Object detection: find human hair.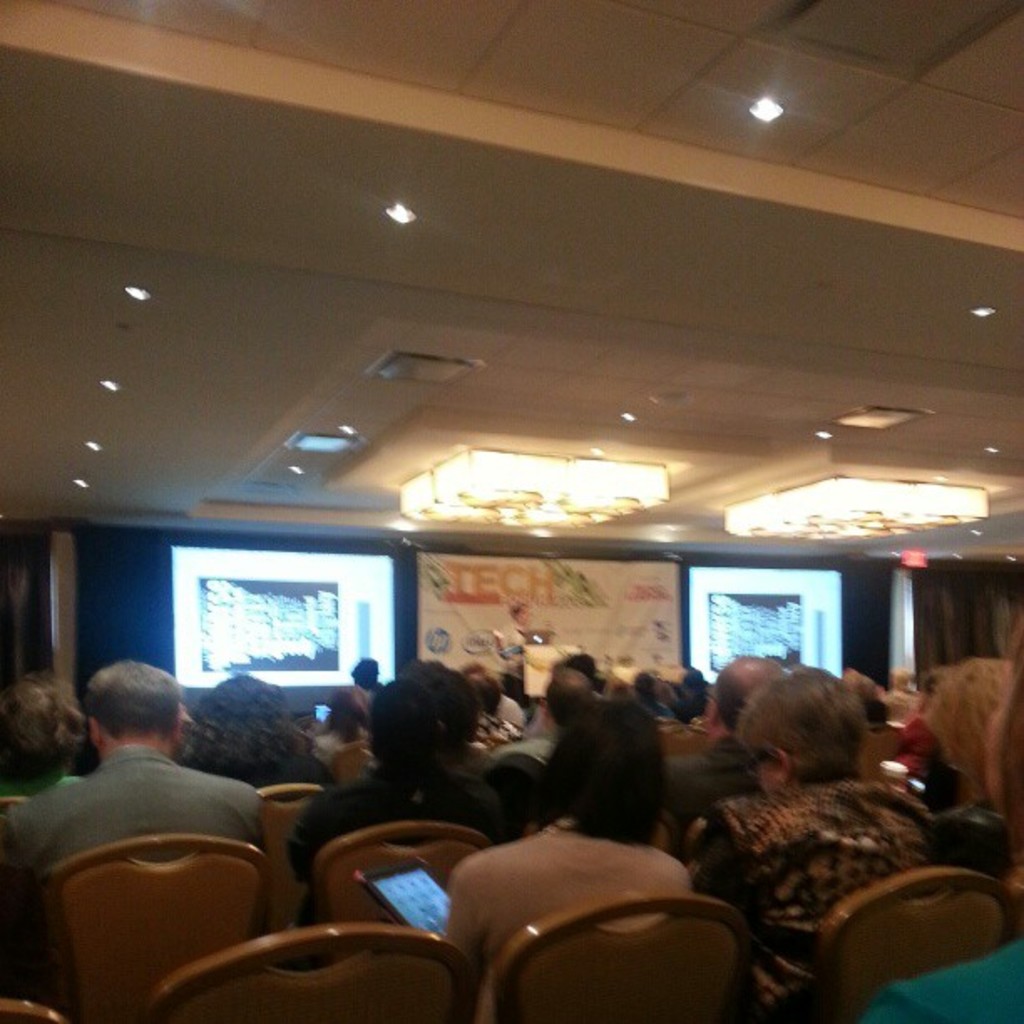
bbox(346, 656, 378, 686).
